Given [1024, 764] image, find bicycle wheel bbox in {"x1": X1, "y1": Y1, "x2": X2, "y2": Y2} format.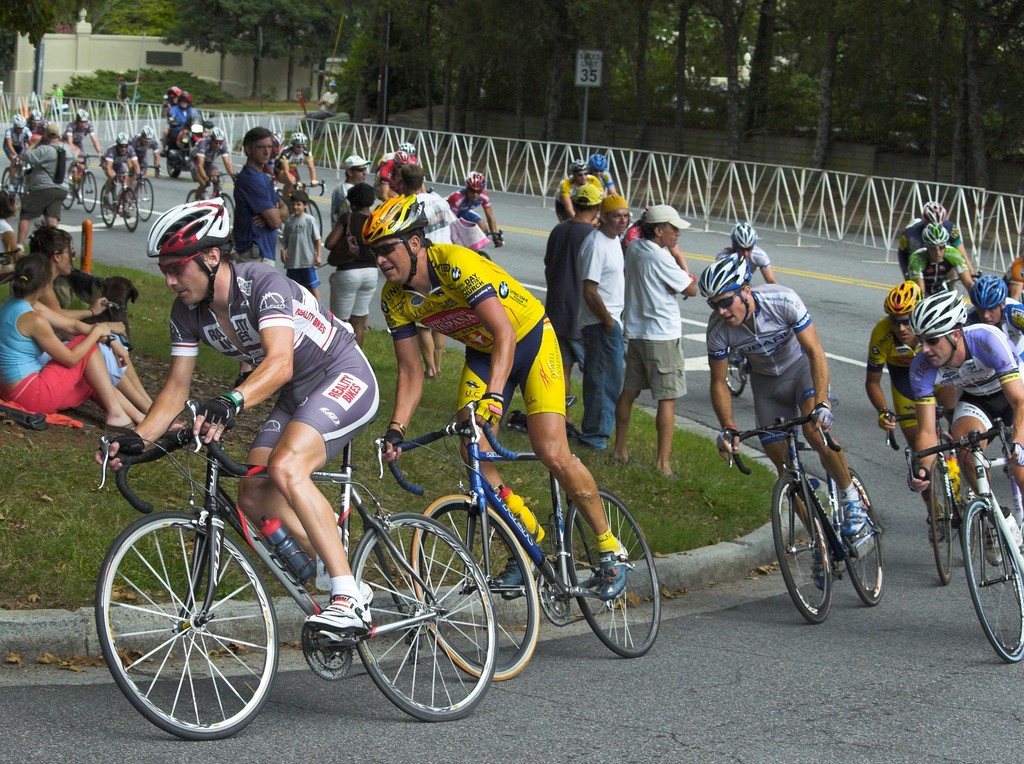
{"x1": 567, "y1": 488, "x2": 660, "y2": 661}.
